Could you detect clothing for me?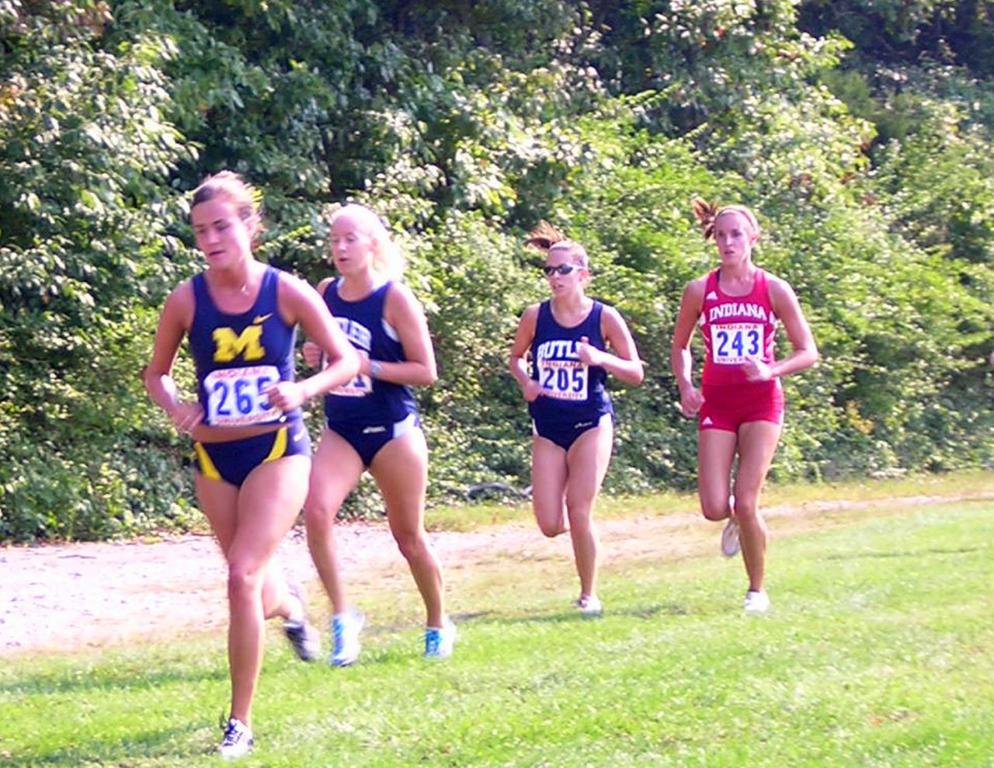
Detection result: x1=686, y1=264, x2=794, y2=444.
